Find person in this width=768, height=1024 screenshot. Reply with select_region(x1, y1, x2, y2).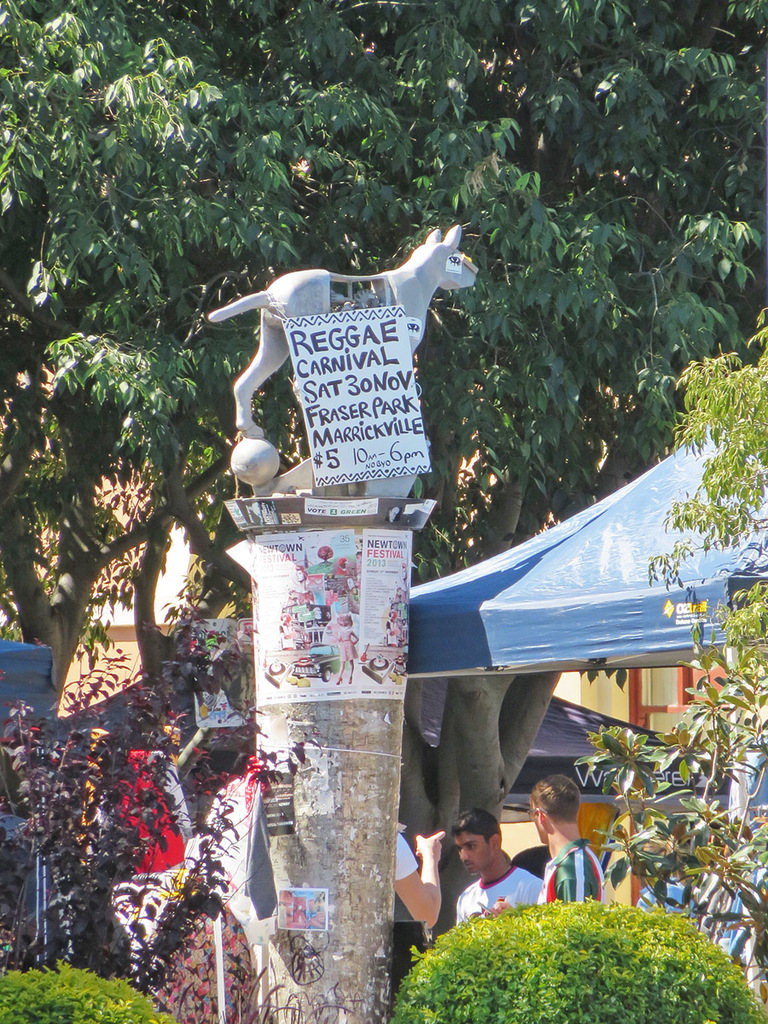
select_region(533, 776, 606, 935).
